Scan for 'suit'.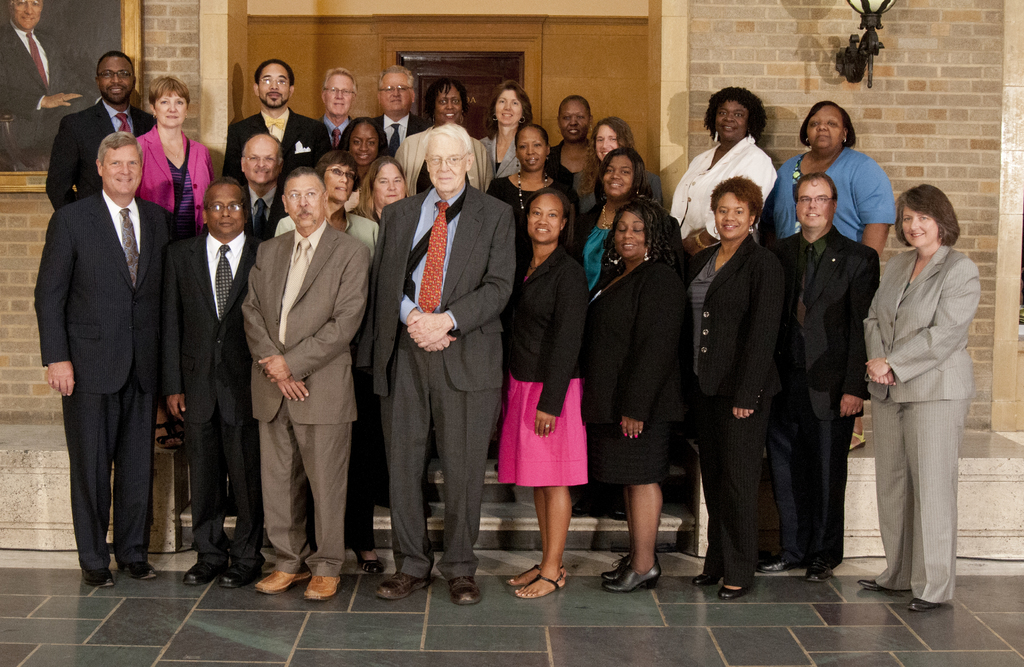
Scan result: box=[273, 215, 379, 555].
